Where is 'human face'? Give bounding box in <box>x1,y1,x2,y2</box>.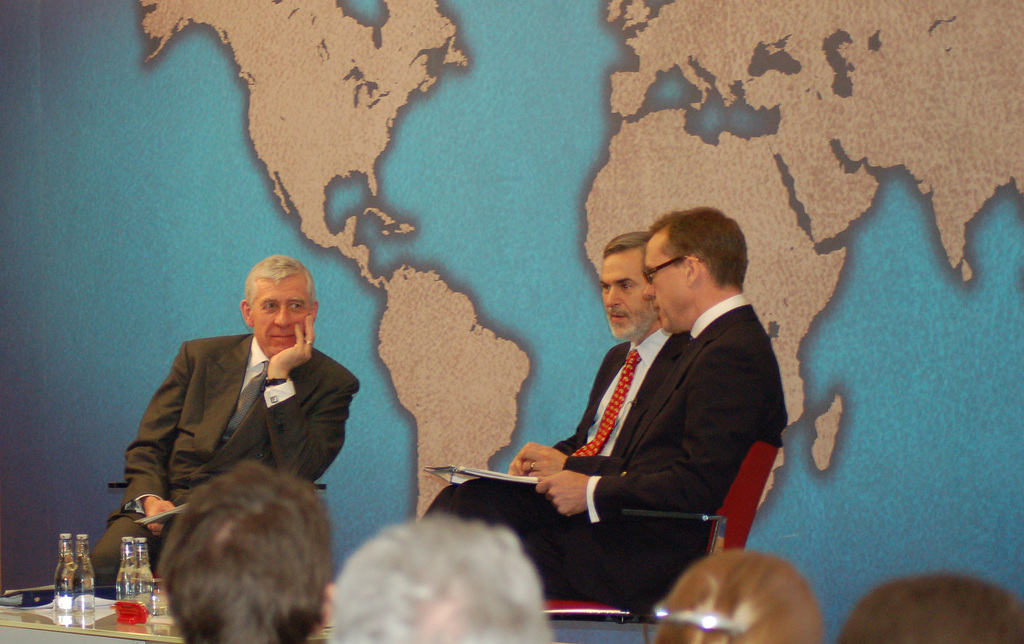
<box>598,246,654,339</box>.
